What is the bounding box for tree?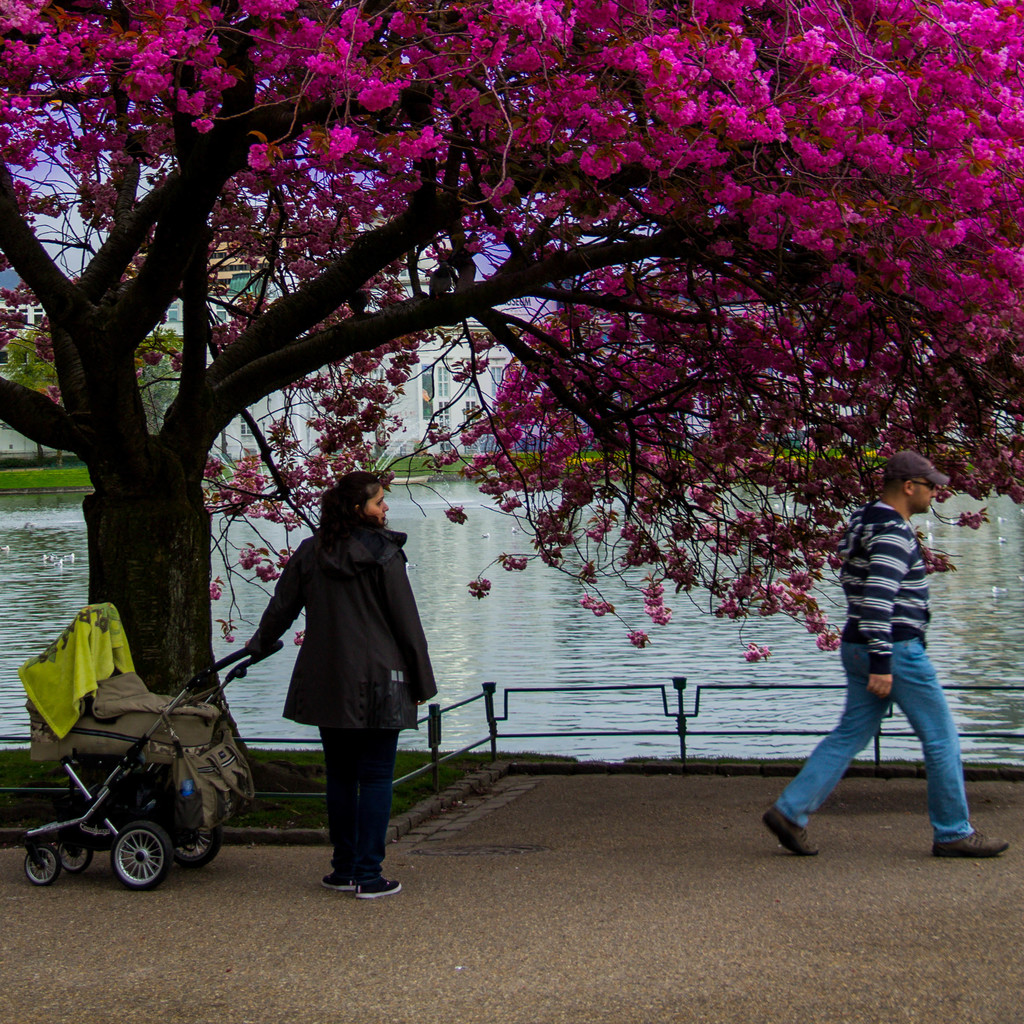
[x1=0, y1=17, x2=996, y2=868].
